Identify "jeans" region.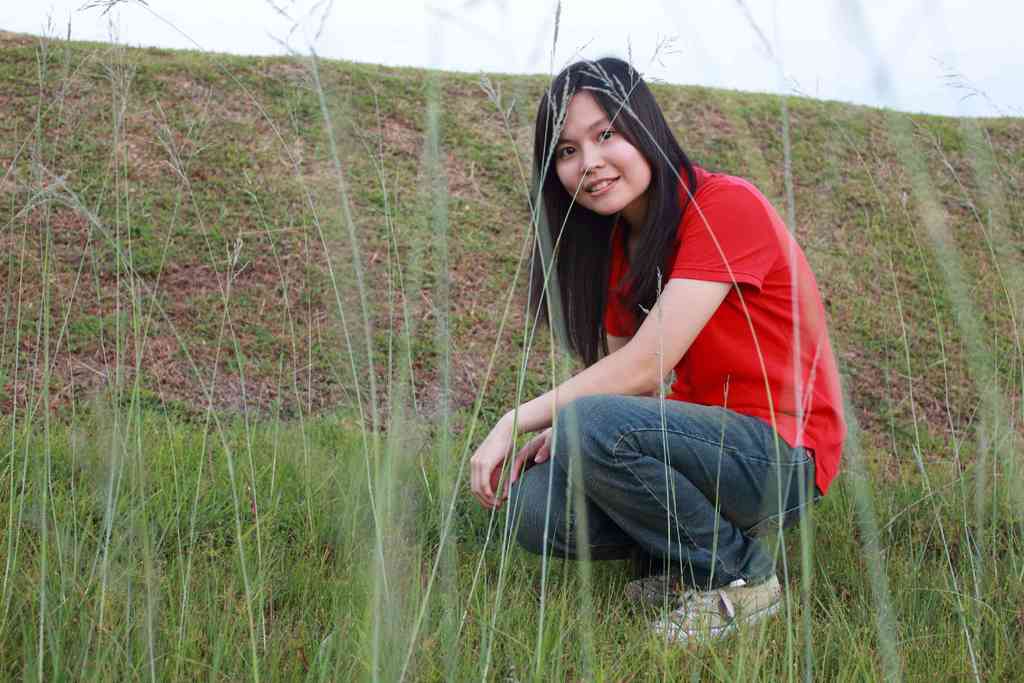
Region: x1=516 y1=377 x2=808 y2=605.
